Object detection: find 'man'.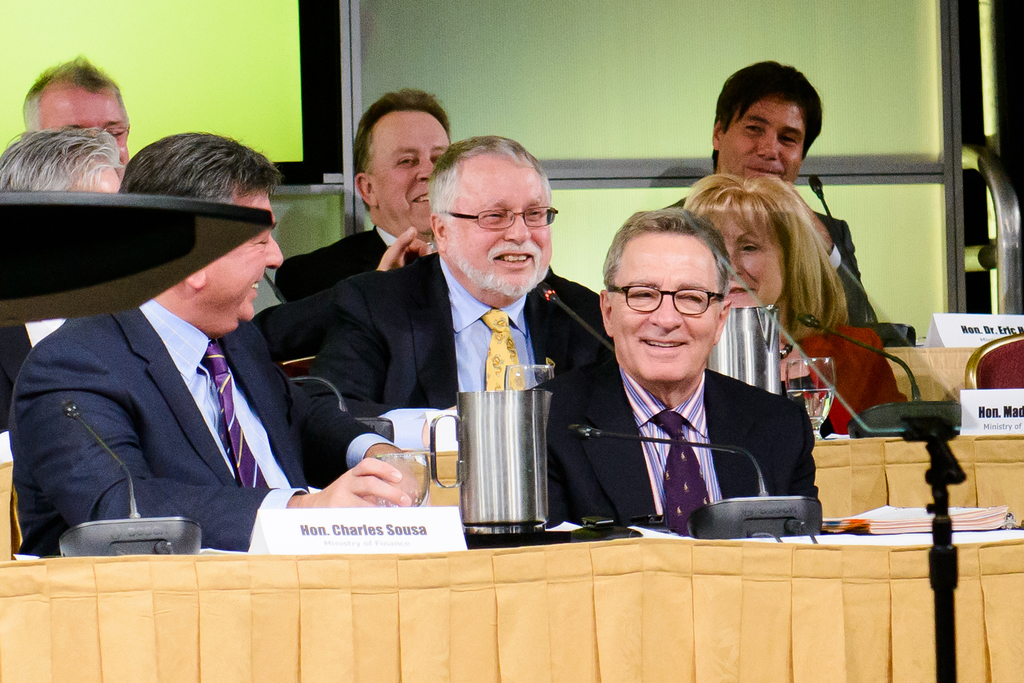
(539, 207, 817, 525).
